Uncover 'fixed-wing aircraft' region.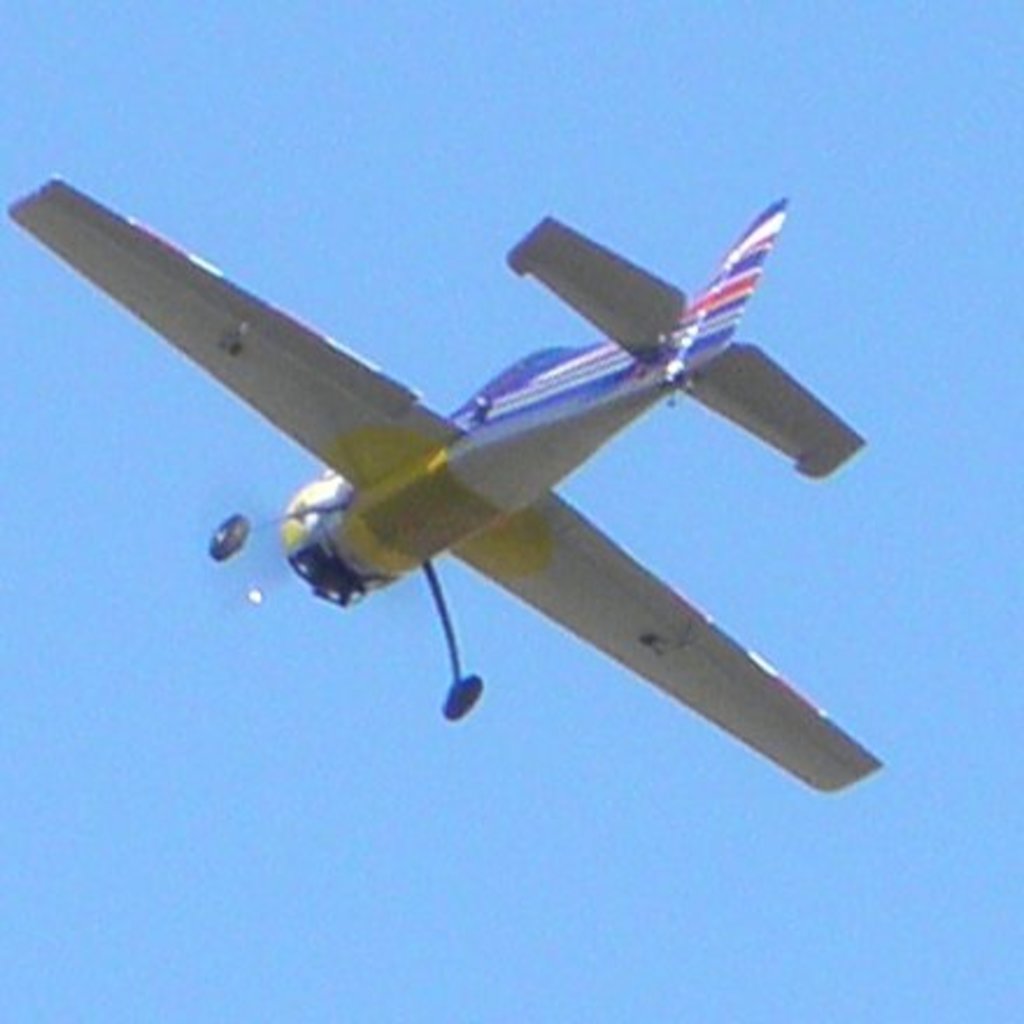
Uncovered: <region>0, 172, 894, 812</region>.
